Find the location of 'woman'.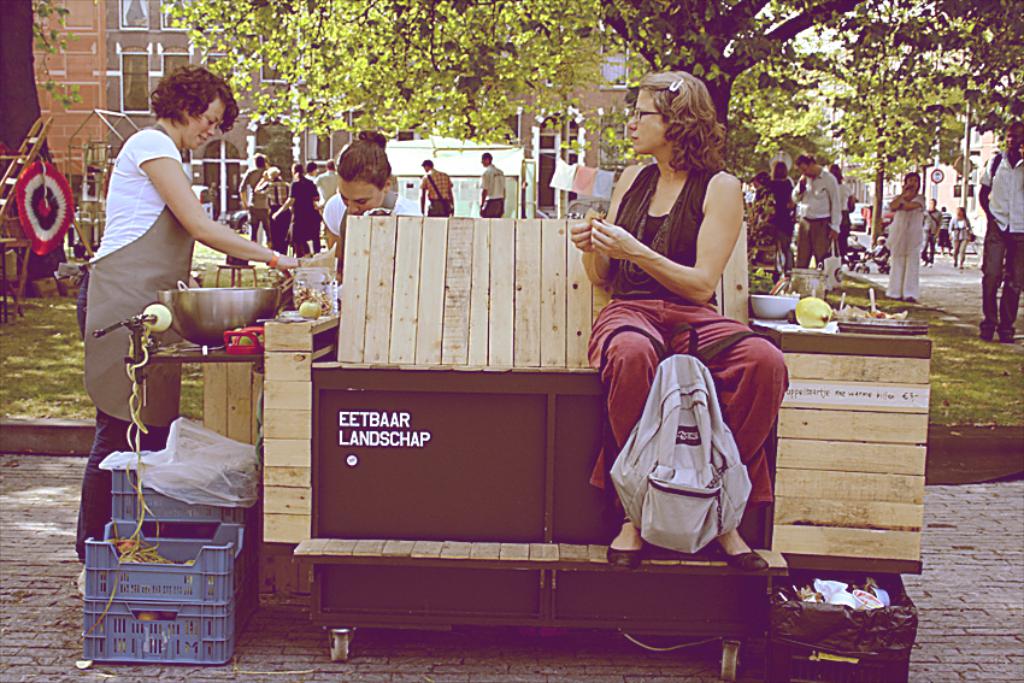
Location: region(884, 169, 930, 305).
